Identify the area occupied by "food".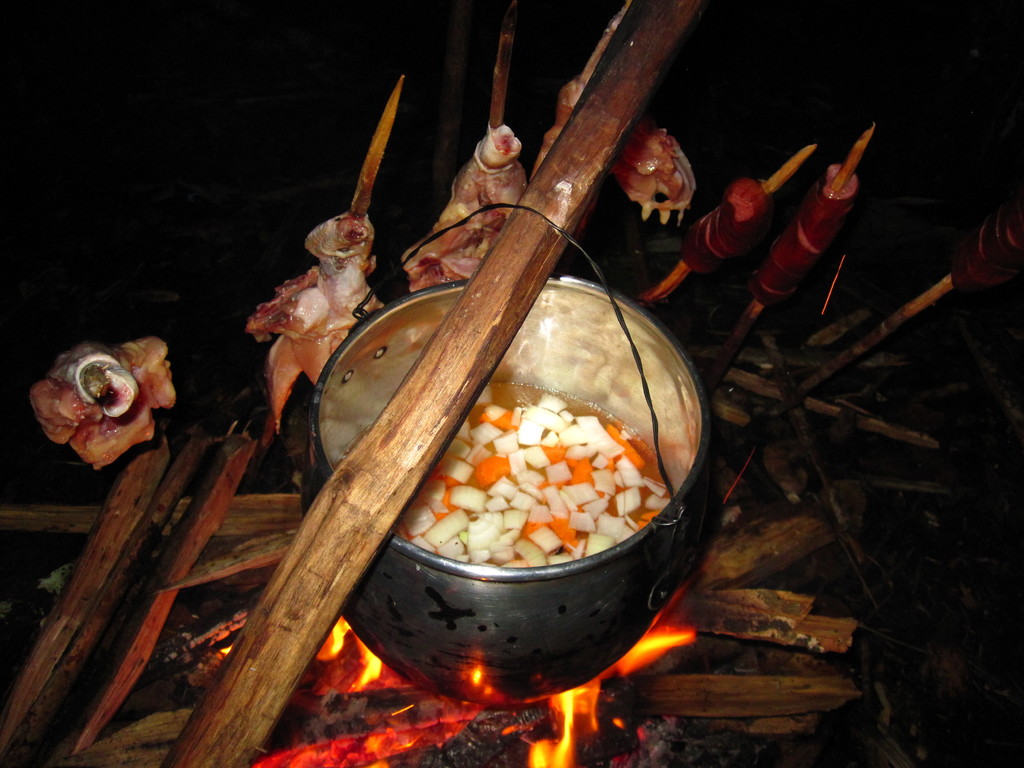
Area: crop(524, 84, 585, 185).
